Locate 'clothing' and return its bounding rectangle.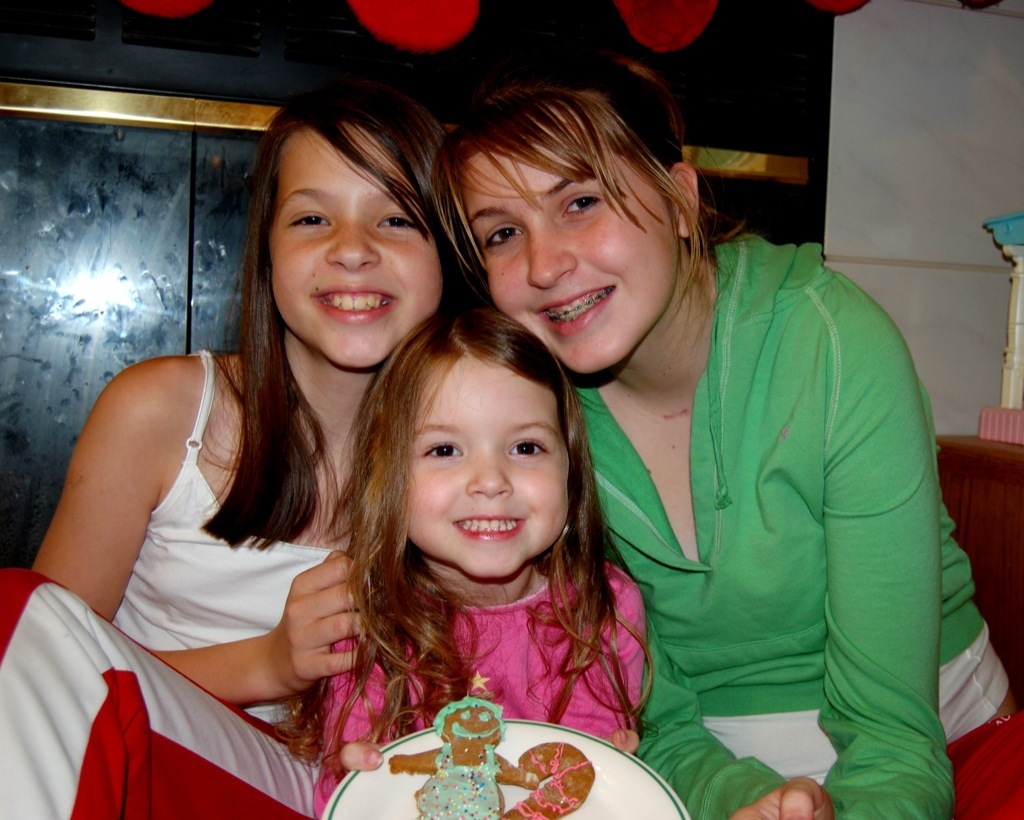
x1=0 y1=347 x2=328 y2=819.
